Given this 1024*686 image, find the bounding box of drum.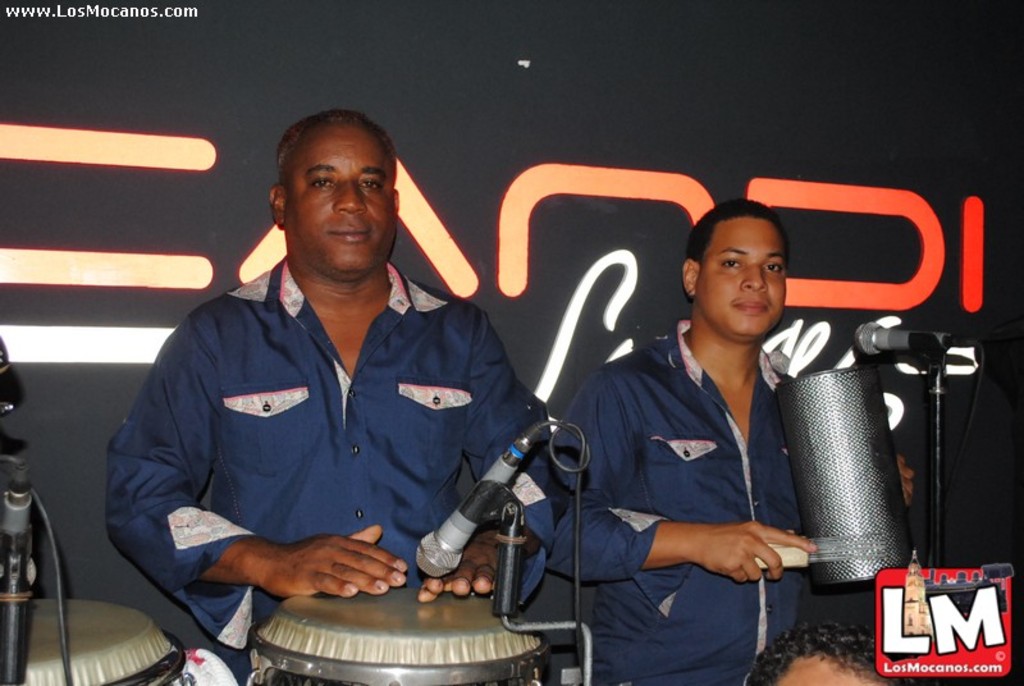
[left=19, top=596, right=188, bottom=685].
